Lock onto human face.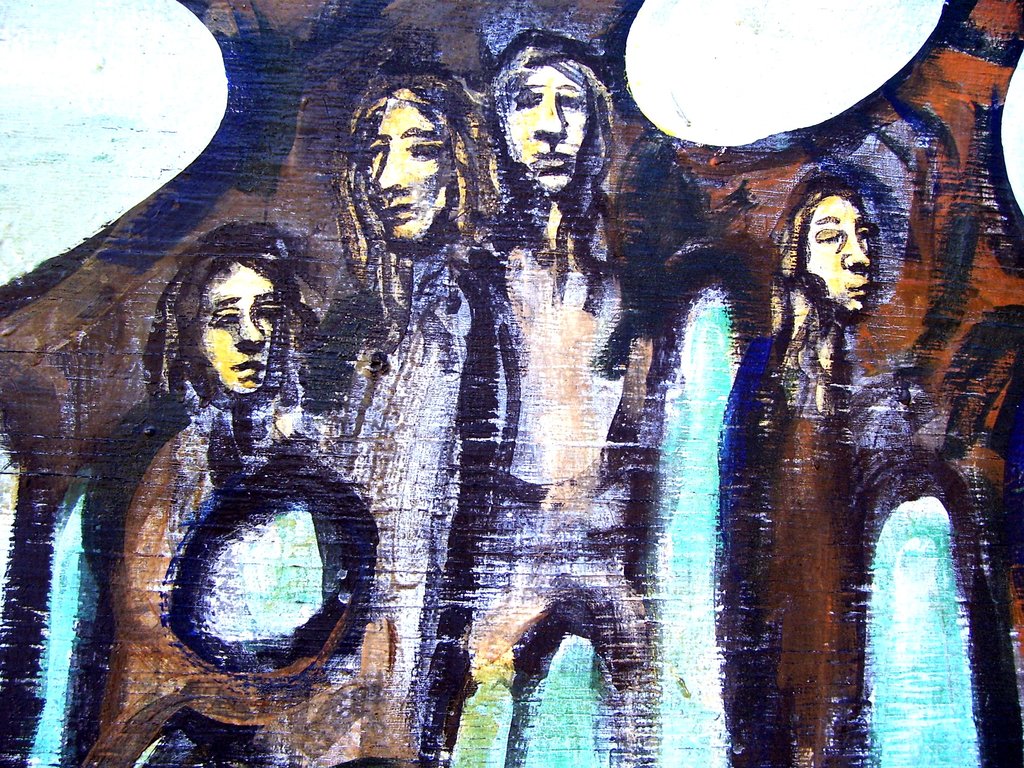
Locked: (502,65,586,192).
